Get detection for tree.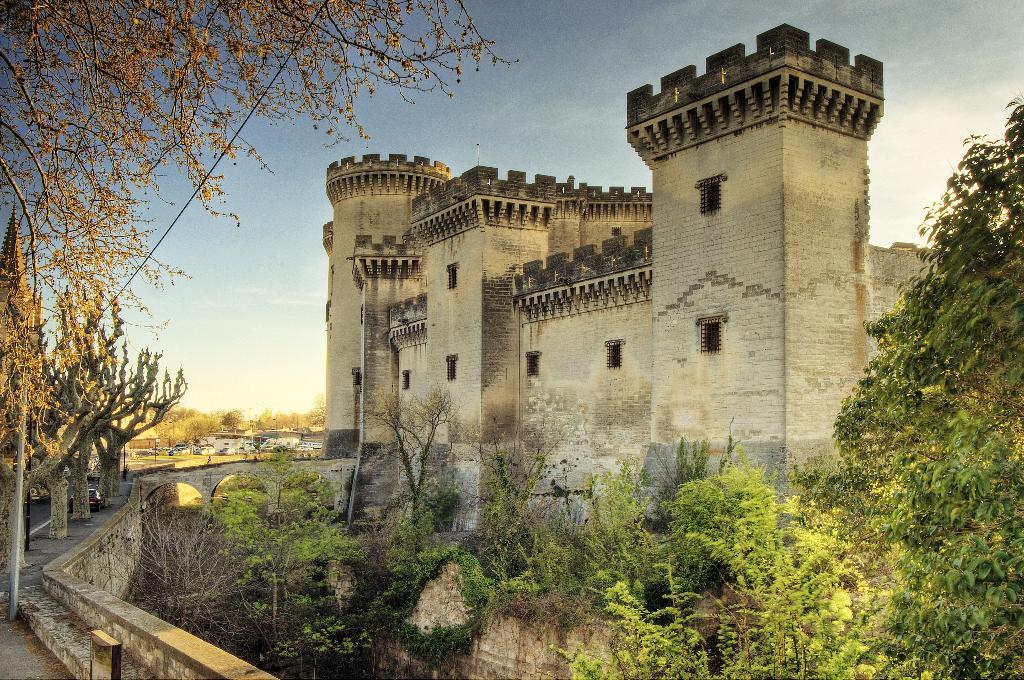
Detection: bbox=[0, 0, 540, 581].
